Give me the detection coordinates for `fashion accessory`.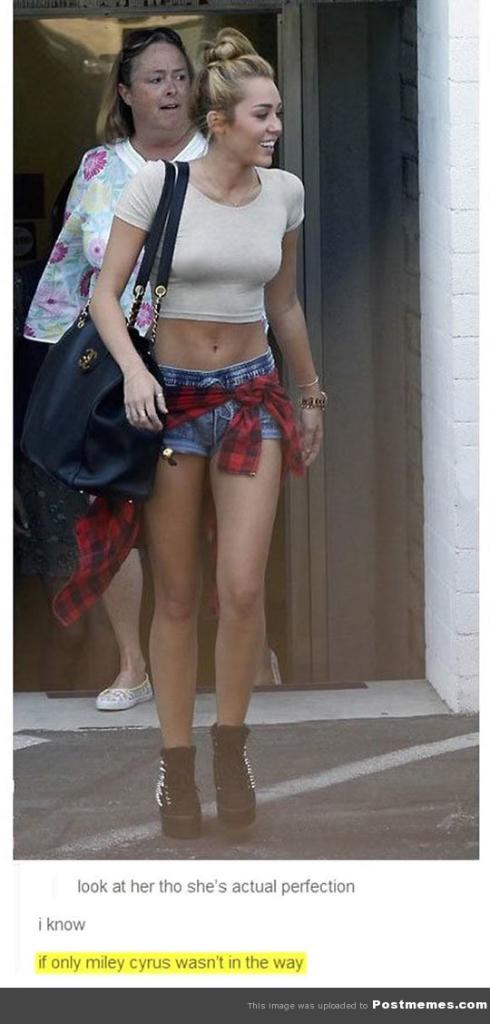
region(299, 377, 324, 389).
